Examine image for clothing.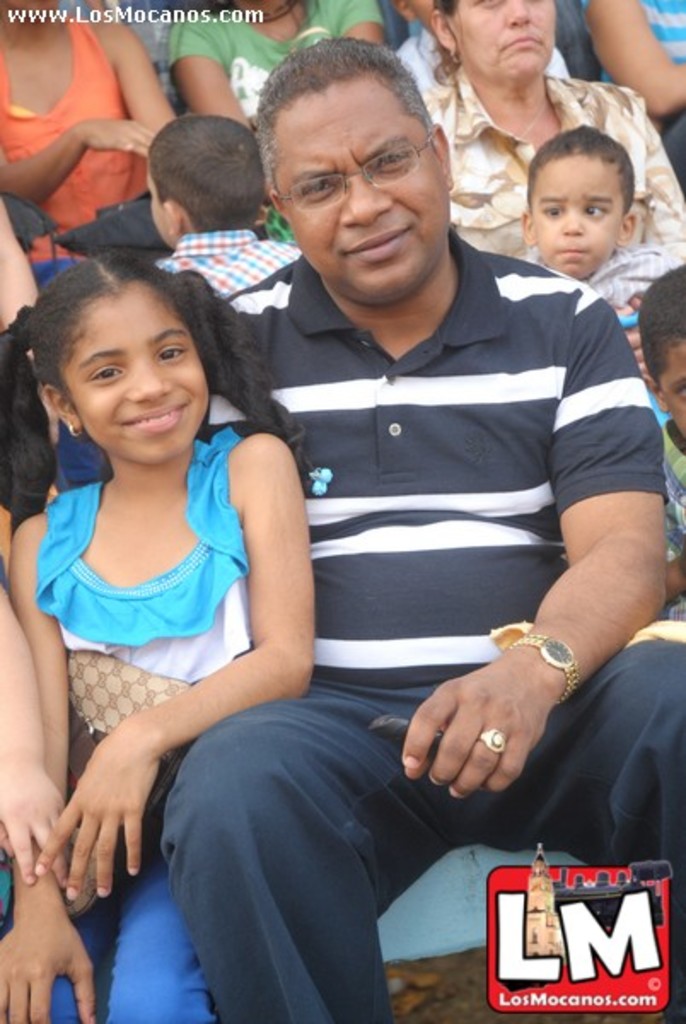
Examination result: <region>36, 423, 254, 1022</region>.
